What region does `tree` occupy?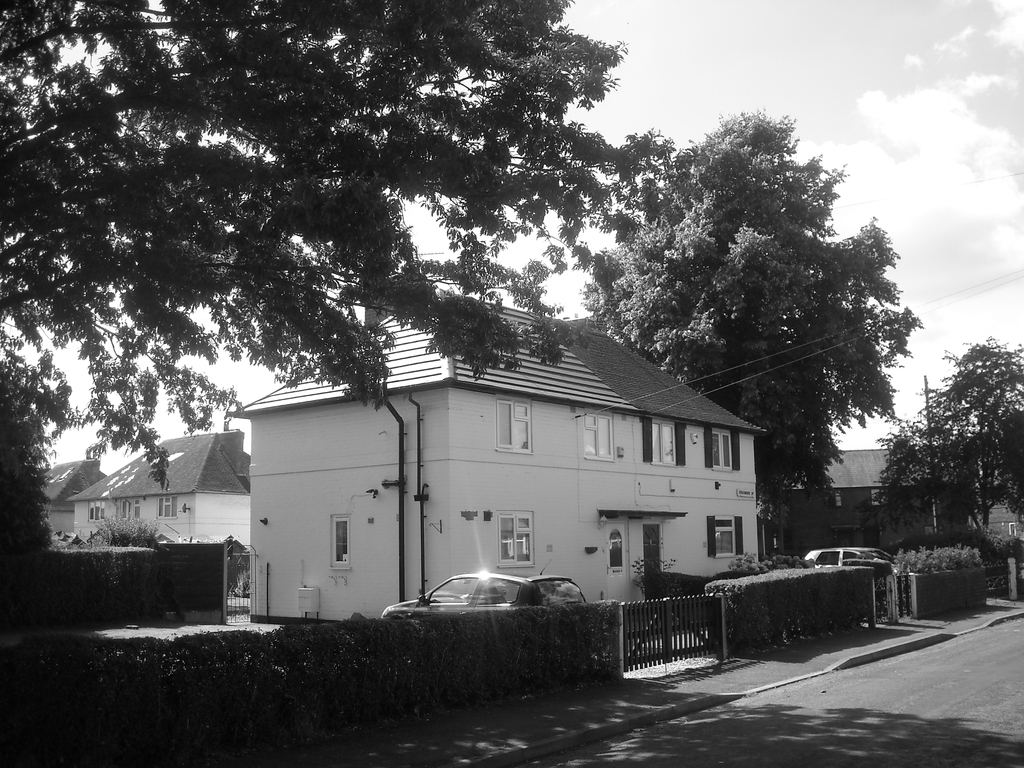
crop(0, 397, 43, 566).
